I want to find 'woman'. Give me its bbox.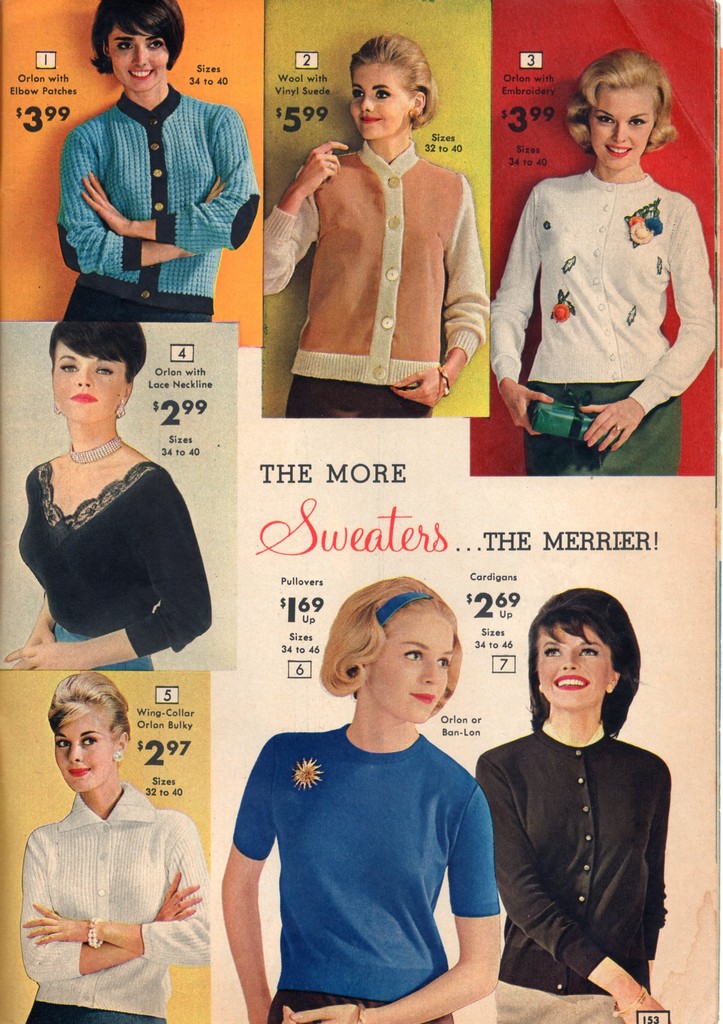
<region>49, 0, 259, 315</region>.
